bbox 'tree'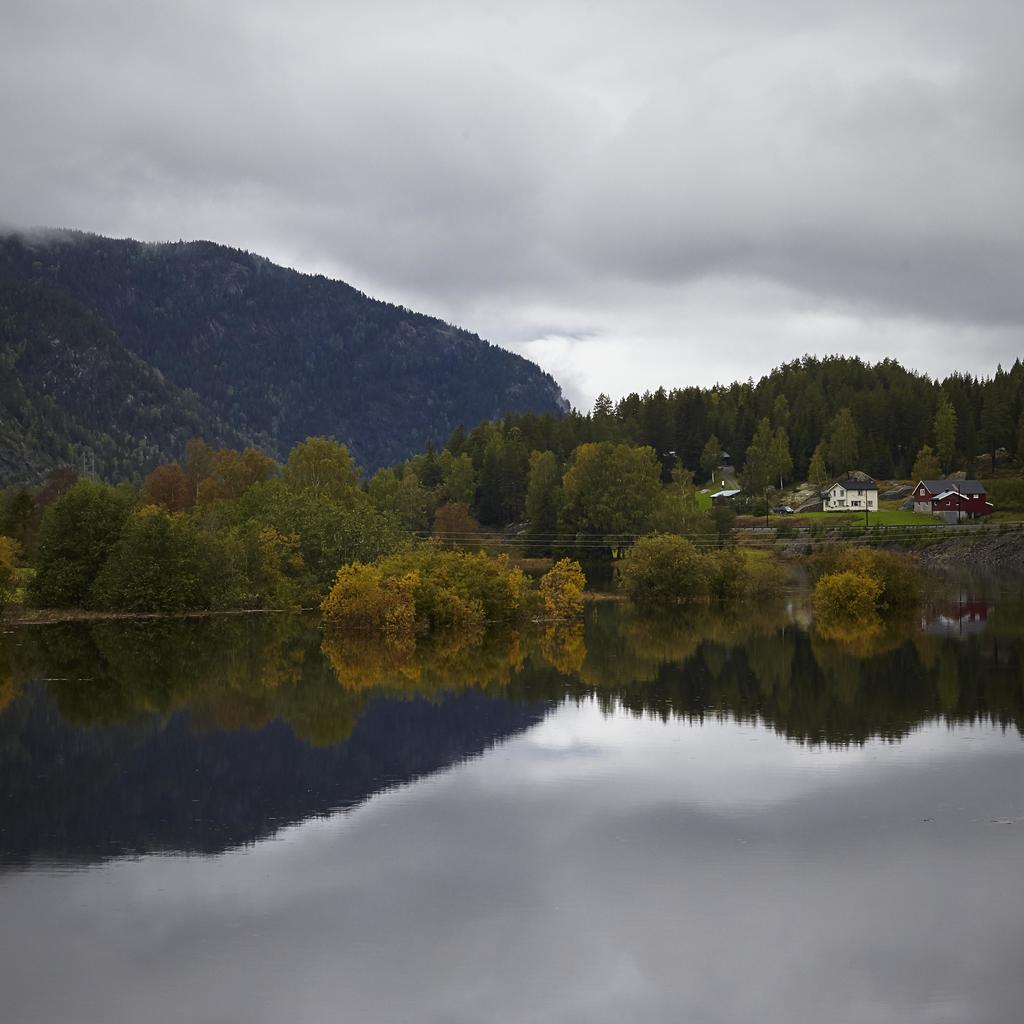
bbox=[449, 423, 471, 454]
